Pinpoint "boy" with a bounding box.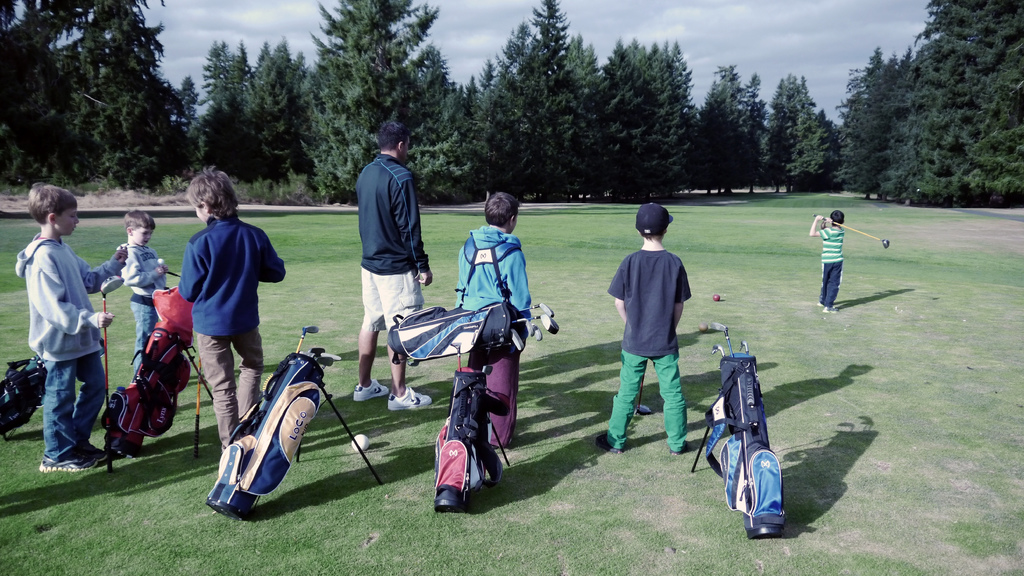
[175, 167, 289, 452].
